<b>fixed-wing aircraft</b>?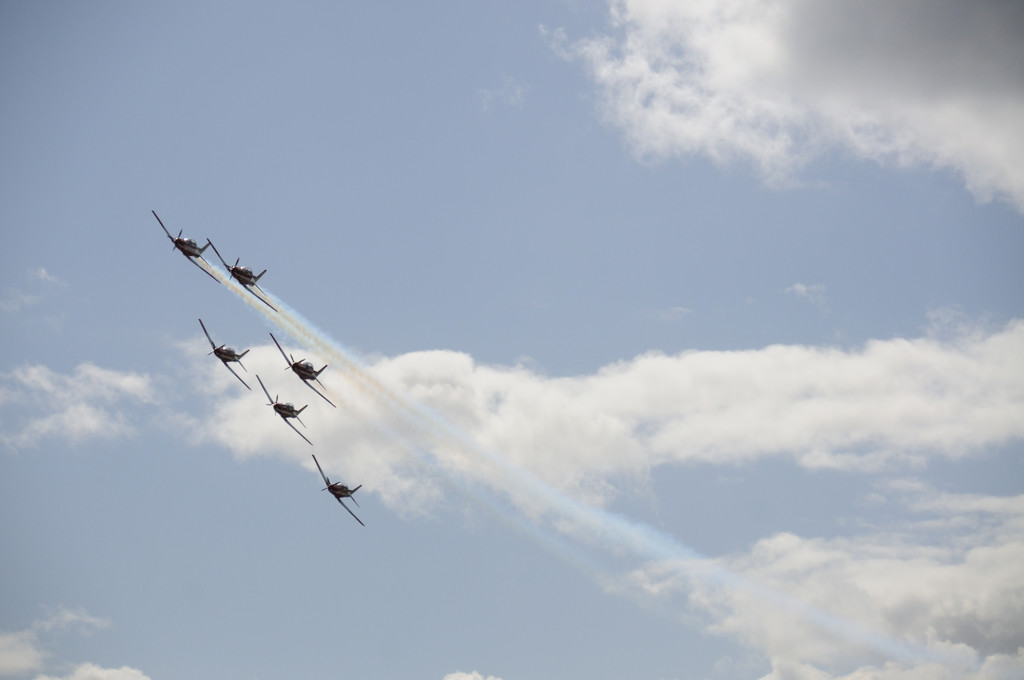
left=313, top=455, right=365, bottom=526
